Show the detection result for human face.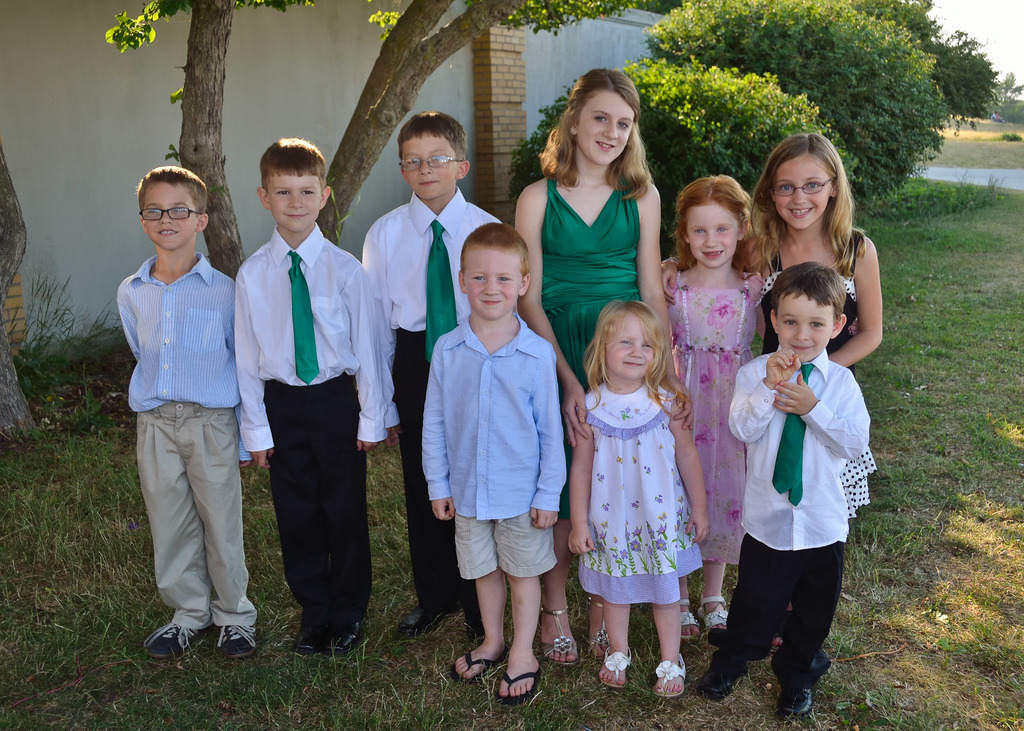
<region>399, 129, 454, 205</region>.
